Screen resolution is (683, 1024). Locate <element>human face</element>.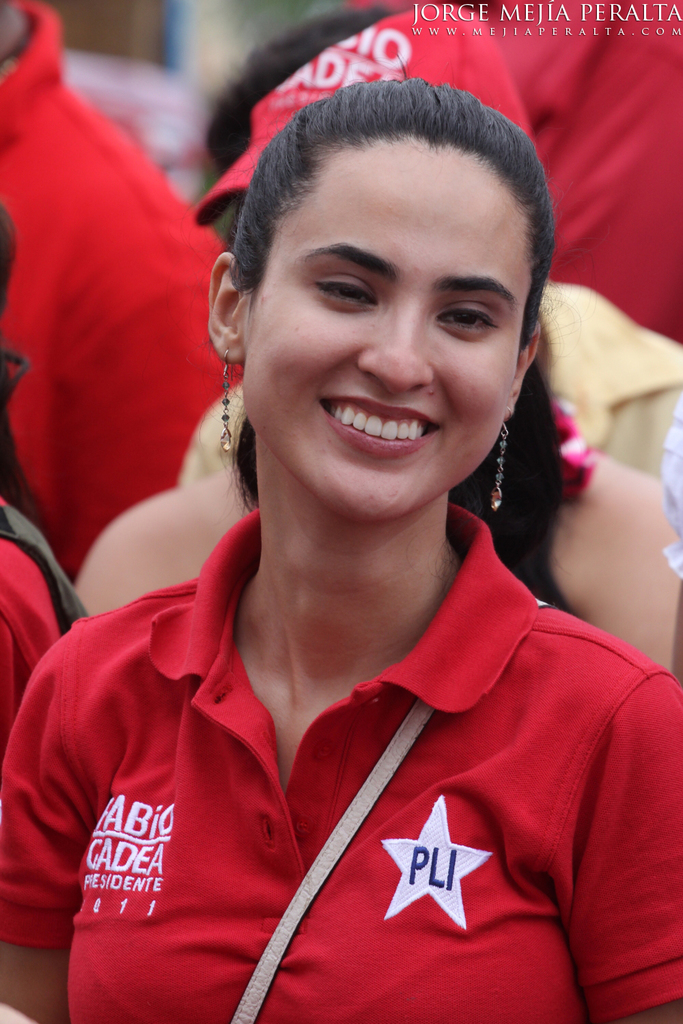
(x1=228, y1=132, x2=540, y2=516).
